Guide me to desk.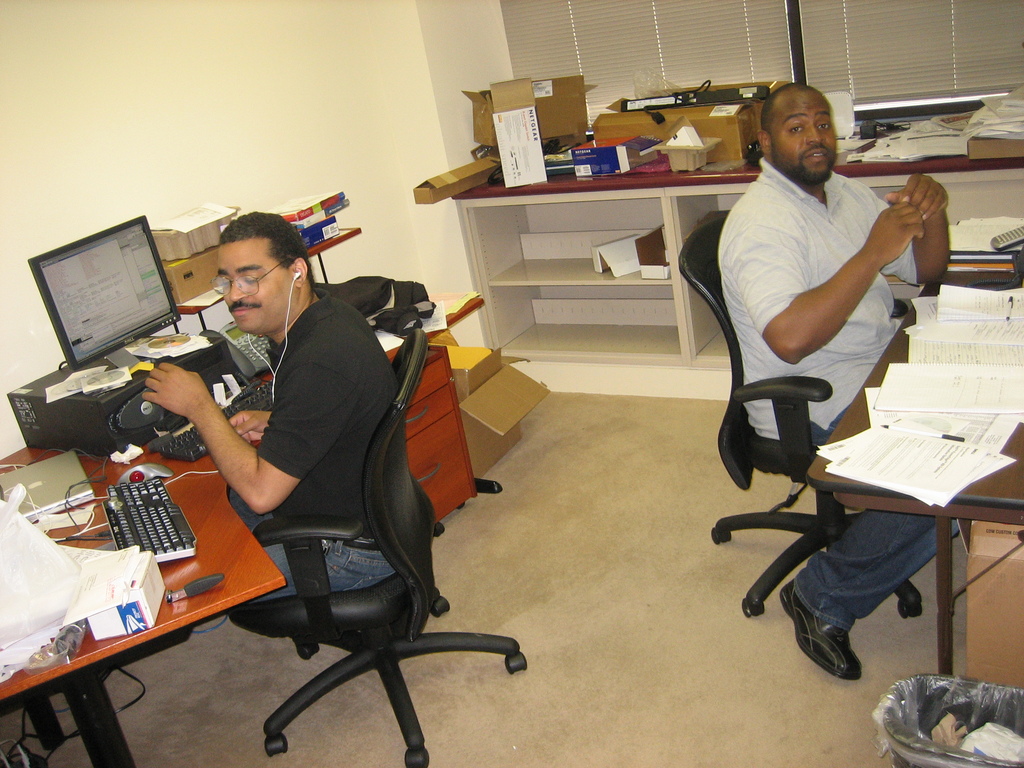
Guidance: 0, 300, 483, 767.
